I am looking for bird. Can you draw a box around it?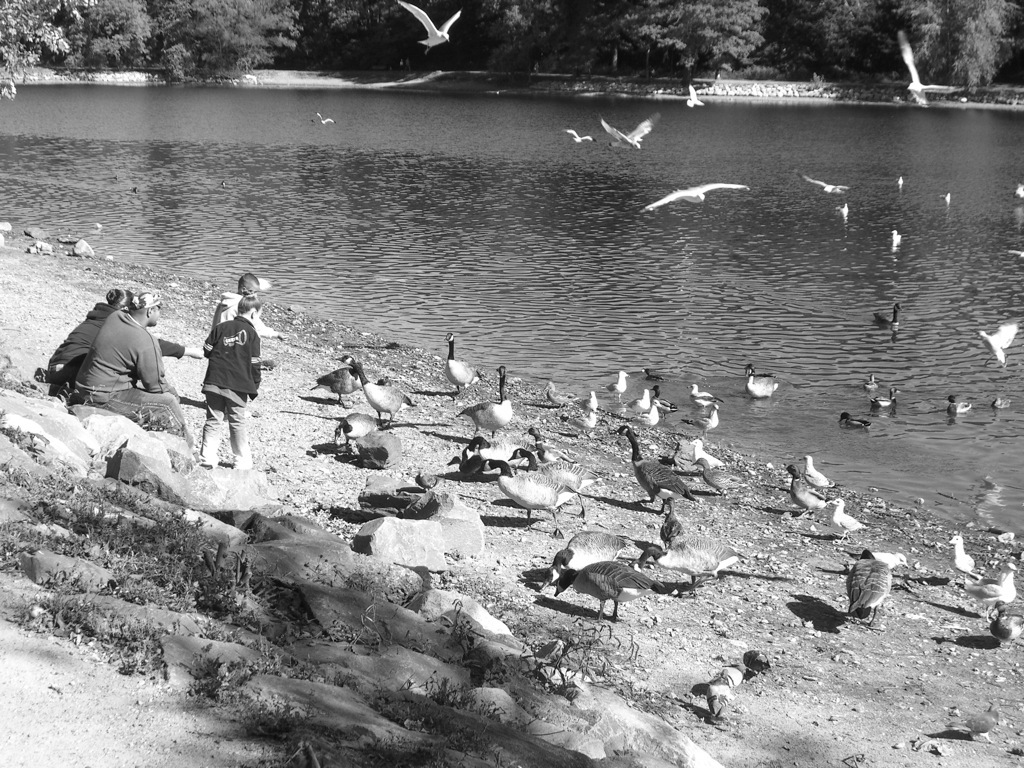
Sure, the bounding box is bbox=[987, 594, 1023, 652].
